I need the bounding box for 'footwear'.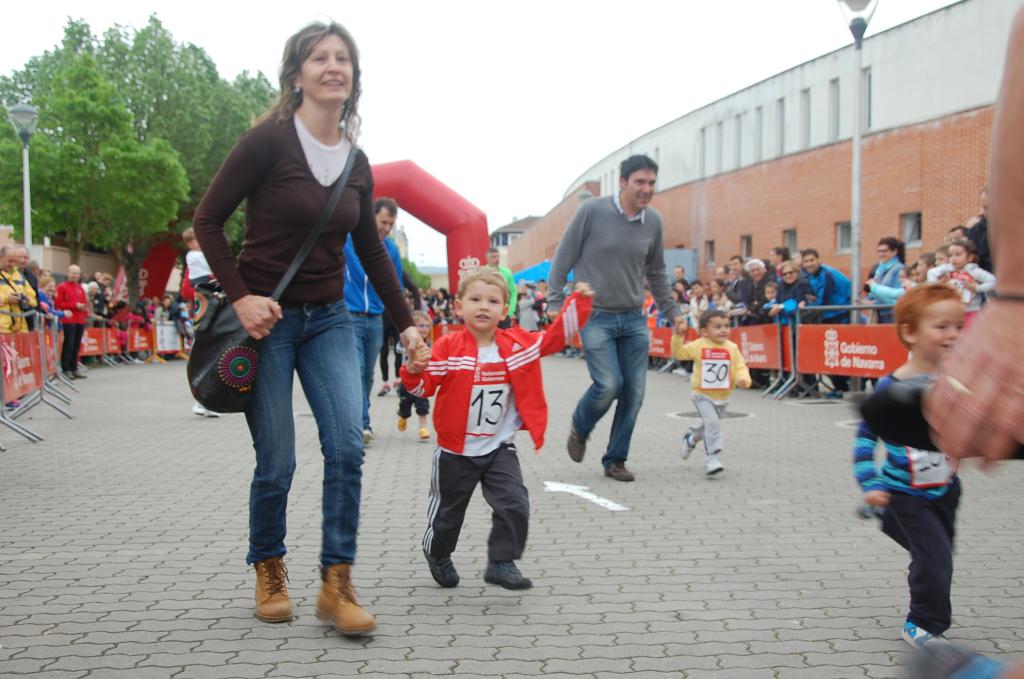
Here it is: Rect(567, 420, 588, 464).
